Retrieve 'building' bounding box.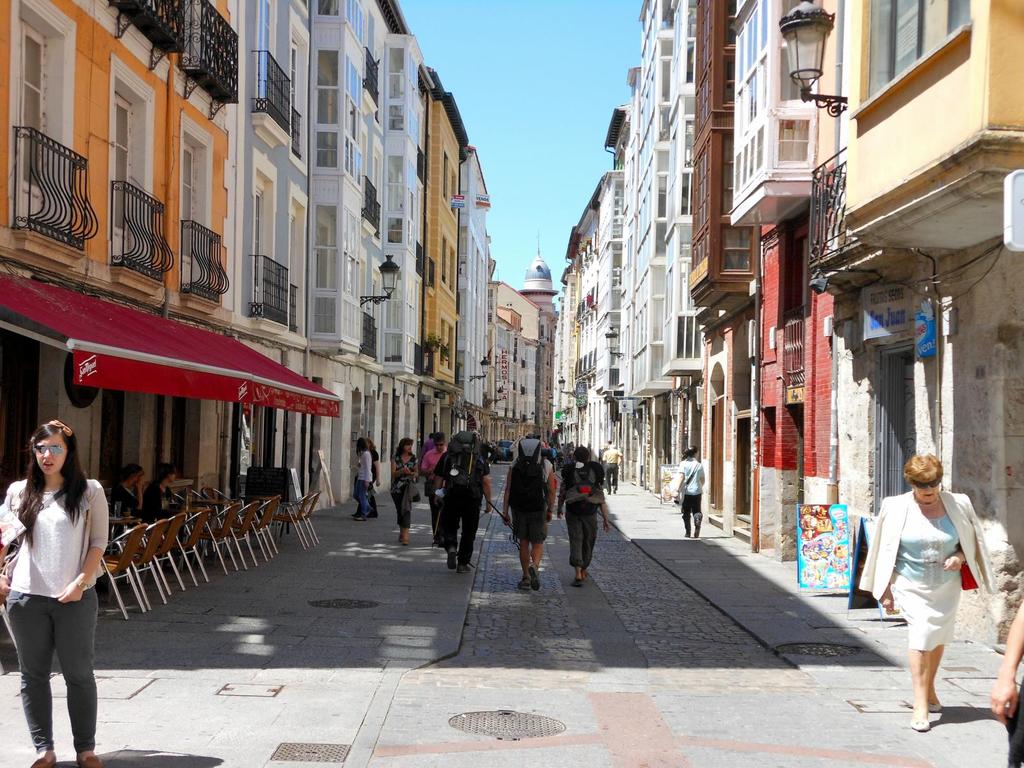
Bounding box: bbox=[0, 0, 234, 497].
